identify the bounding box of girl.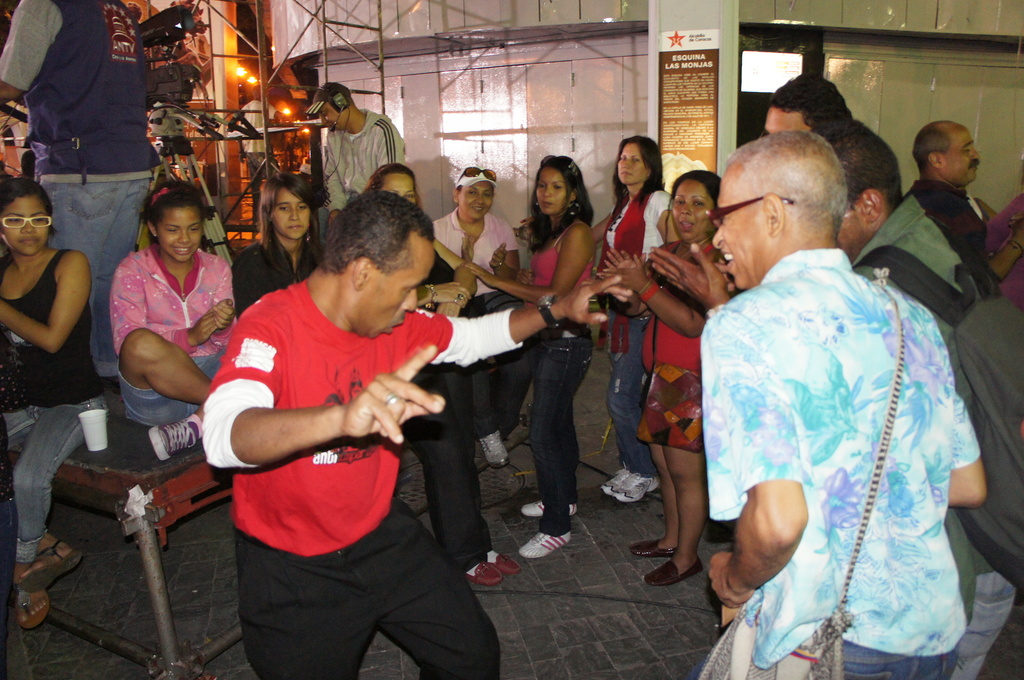
(361, 161, 521, 587).
